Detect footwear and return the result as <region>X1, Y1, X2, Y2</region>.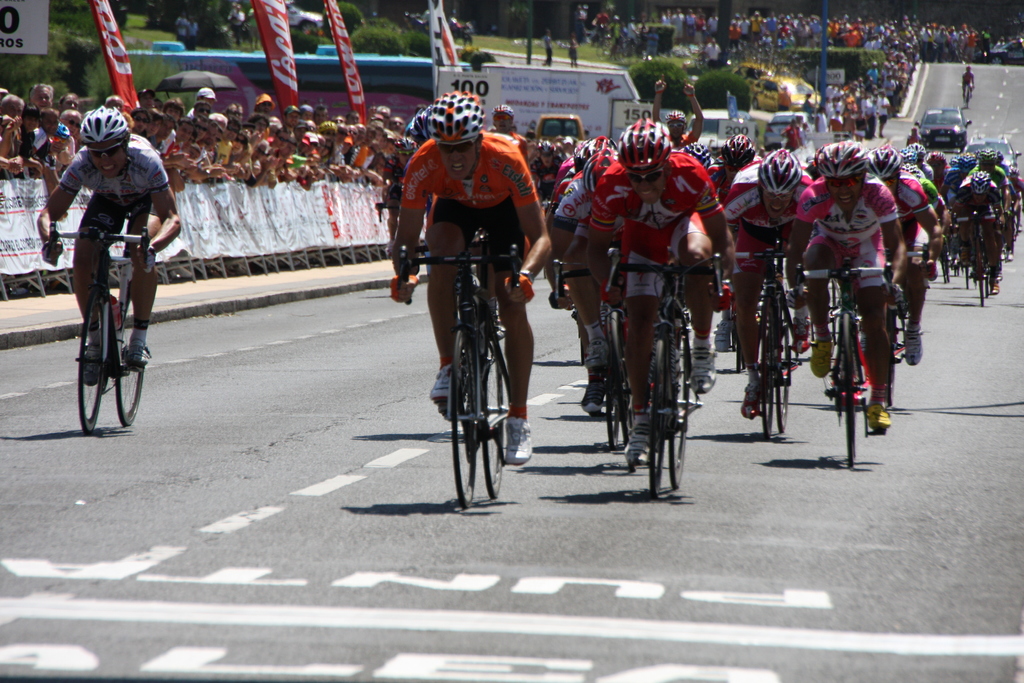
<region>625, 422, 648, 465</region>.
